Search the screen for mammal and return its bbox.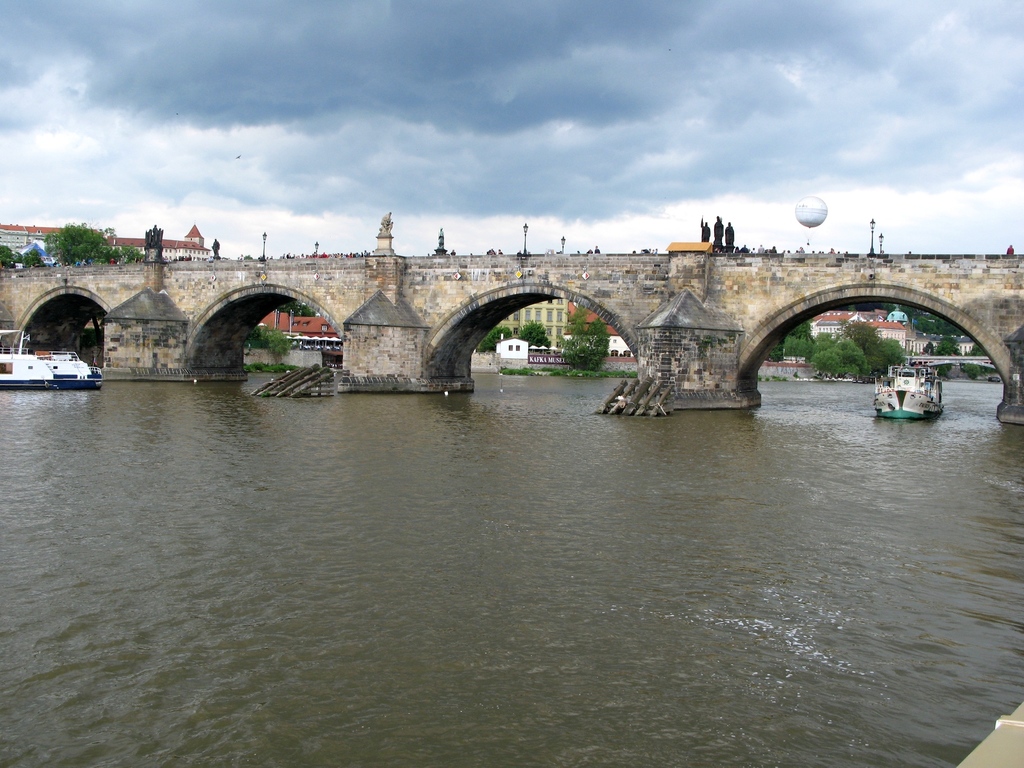
Found: (726,221,737,248).
